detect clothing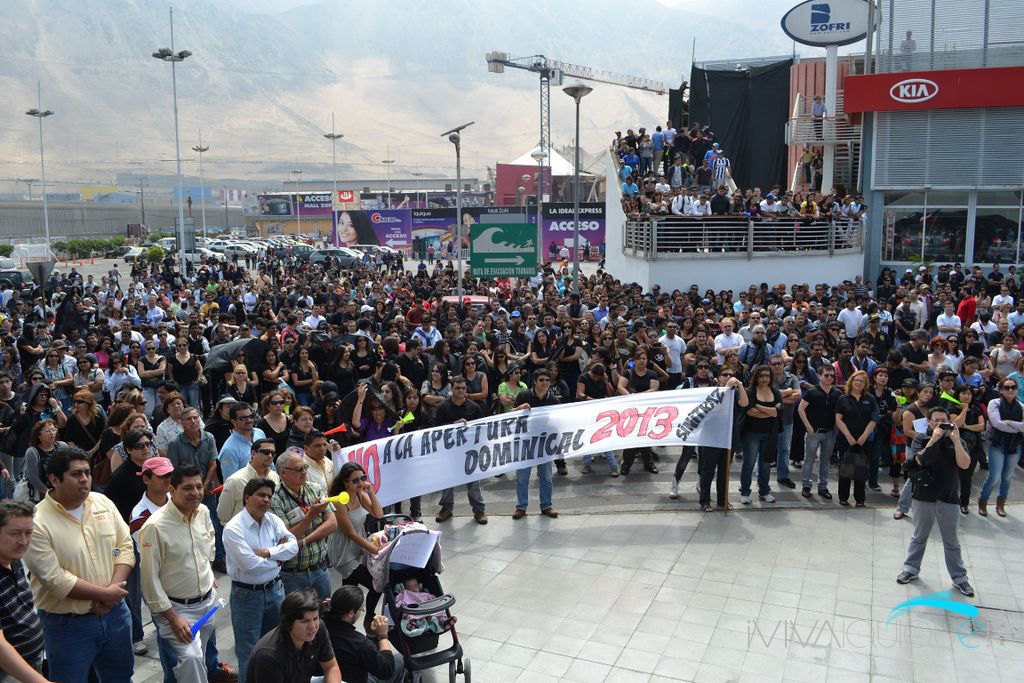
x1=120 y1=479 x2=210 y2=664
